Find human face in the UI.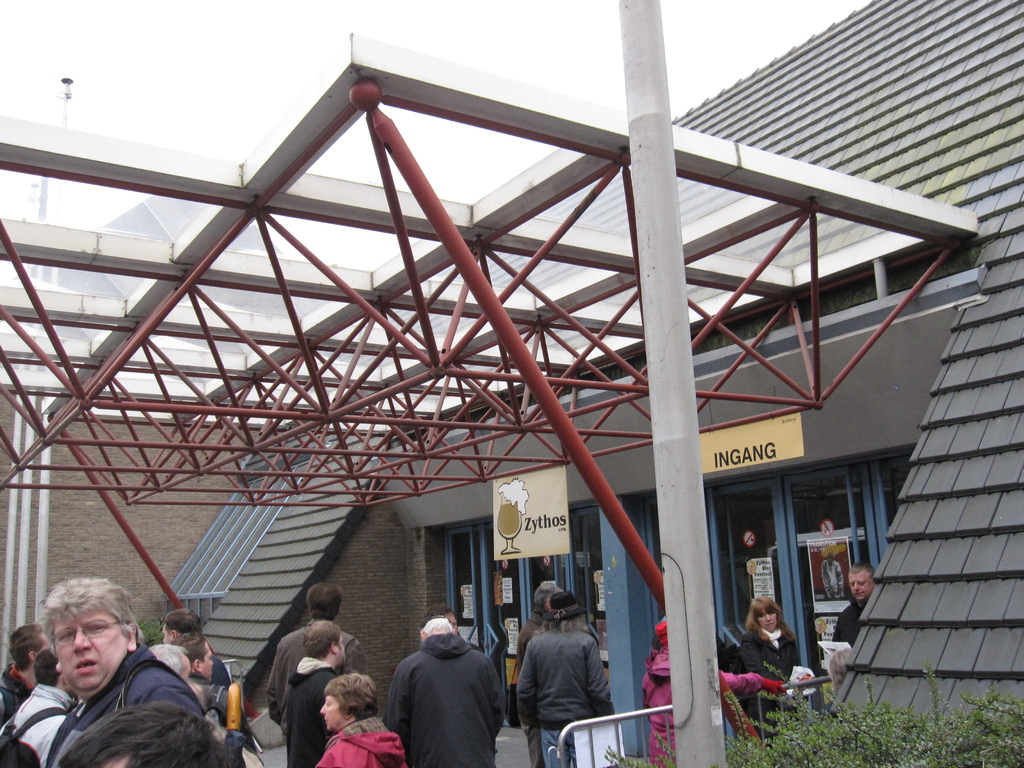
UI element at <bbox>757, 604, 786, 636</bbox>.
